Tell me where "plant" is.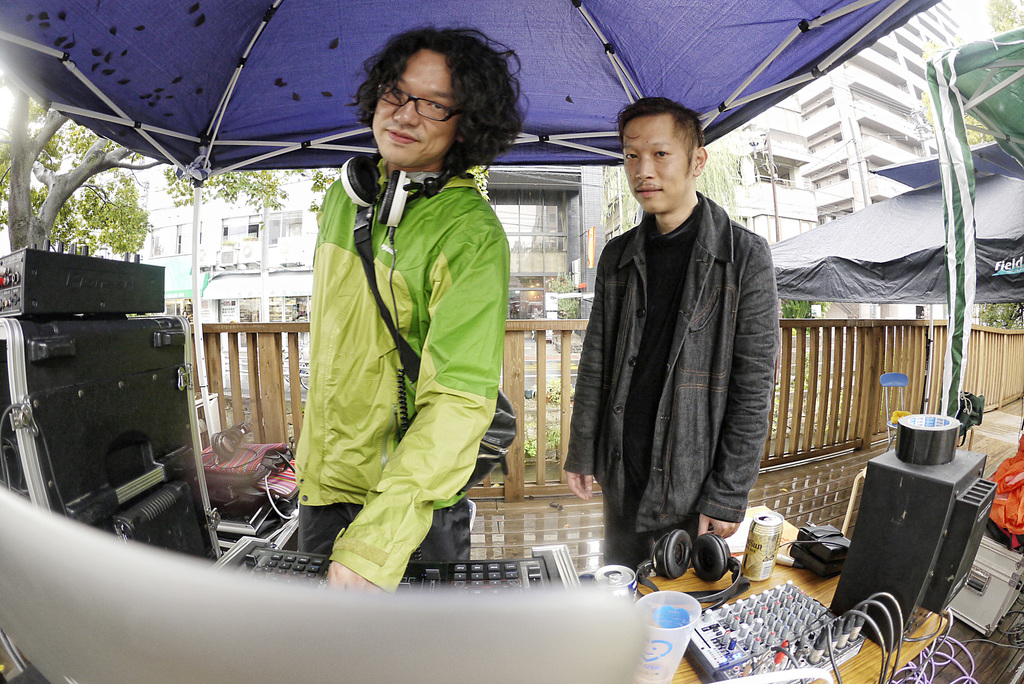
"plant" is at x1=541, y1=266, x2=591, y2=329.
